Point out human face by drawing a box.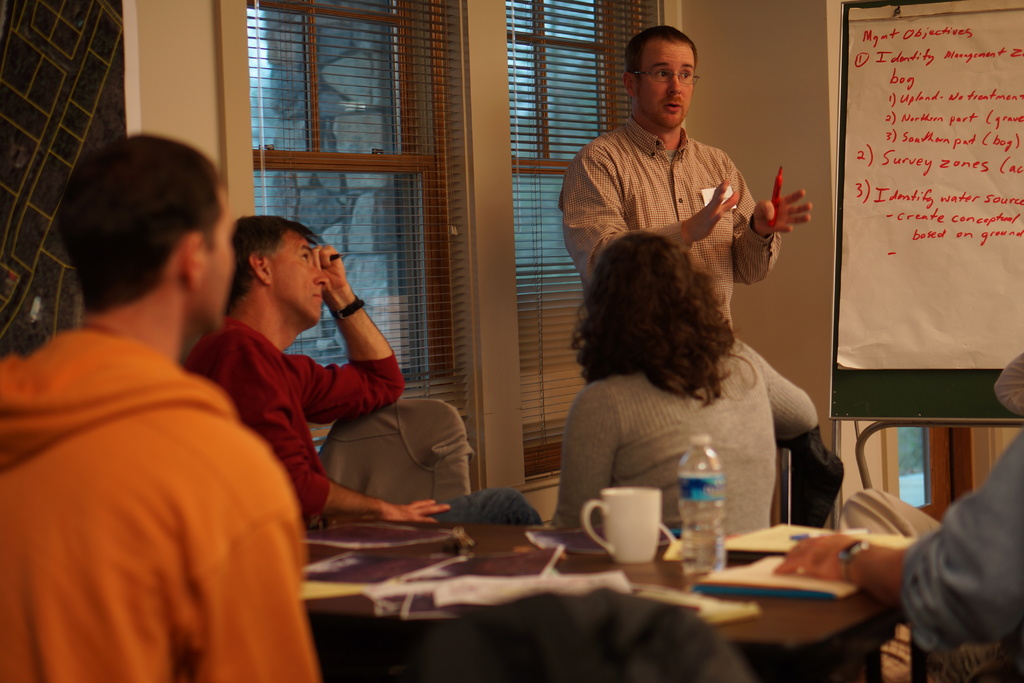
bbox=(200, 186, 238, 340).
